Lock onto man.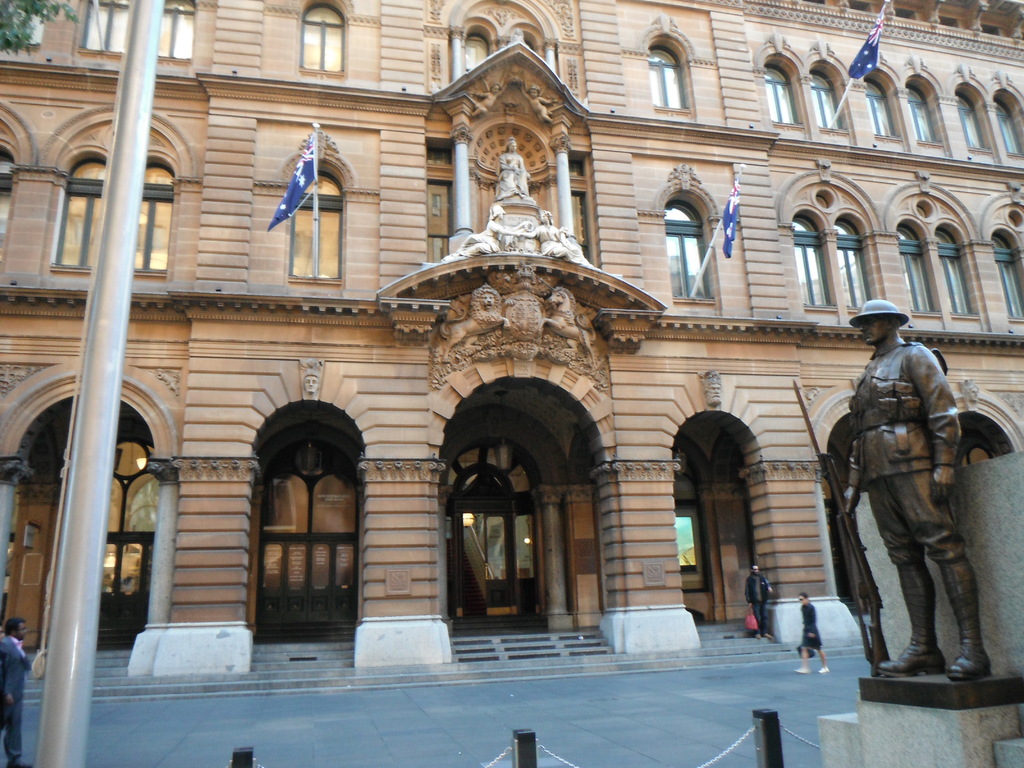
Locked: x1=0 y1=618 x2=31 y2=767.
